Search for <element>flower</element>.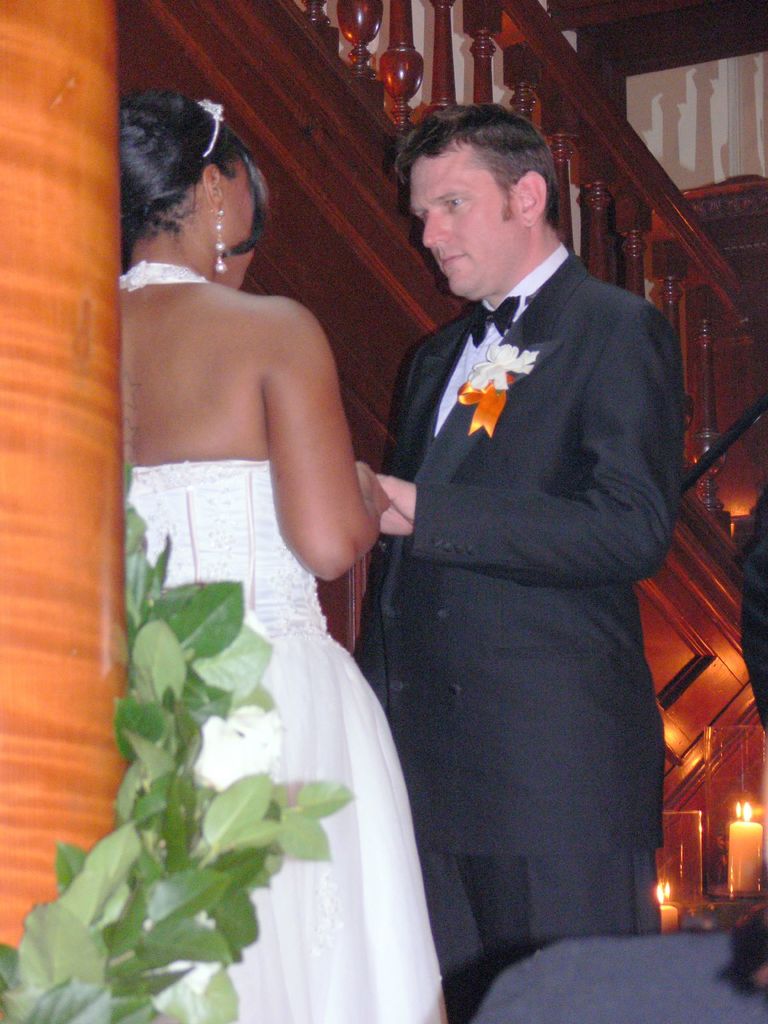
Found at pyautogui.locateOnScreen(460, 340, 537, 396).
